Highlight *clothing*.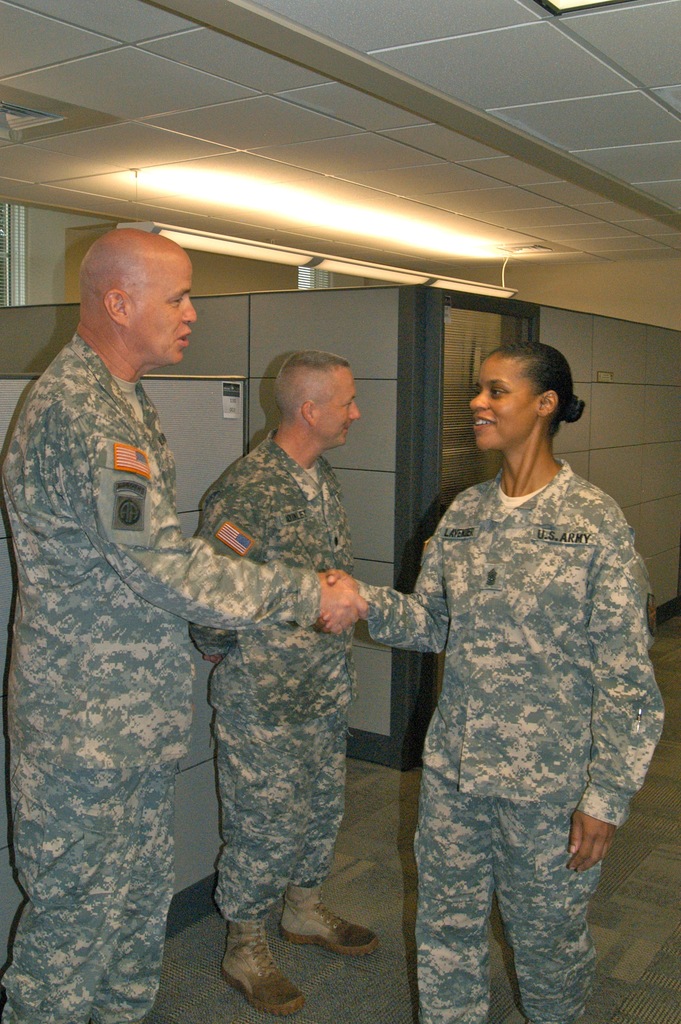
Highlighted region: <box>353,410,666,989</box>.
